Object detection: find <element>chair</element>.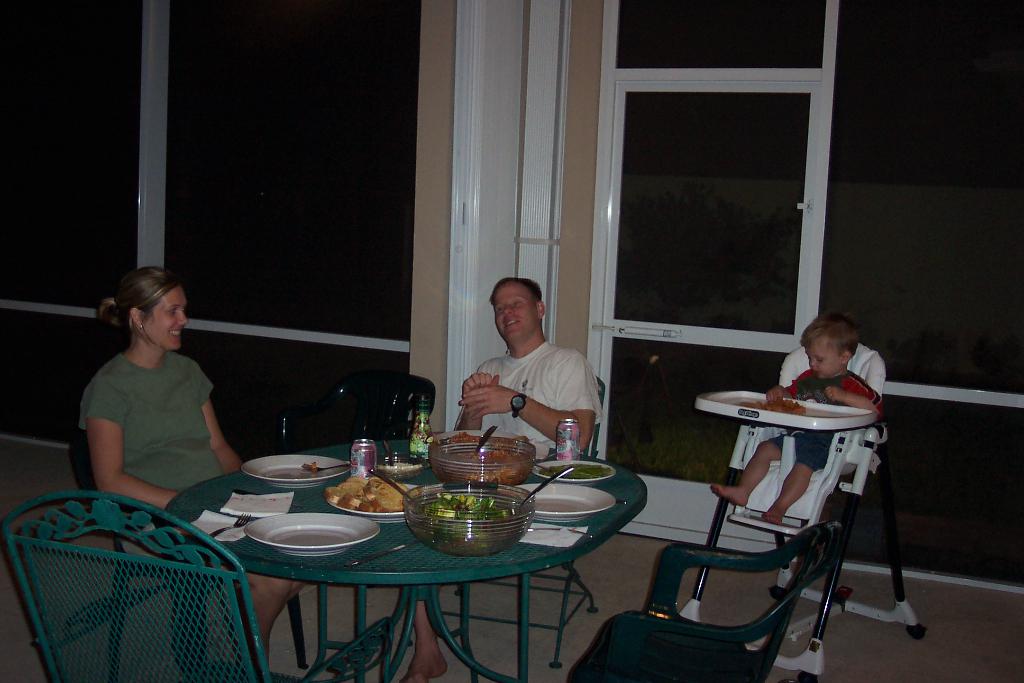
425/371/605/676.
